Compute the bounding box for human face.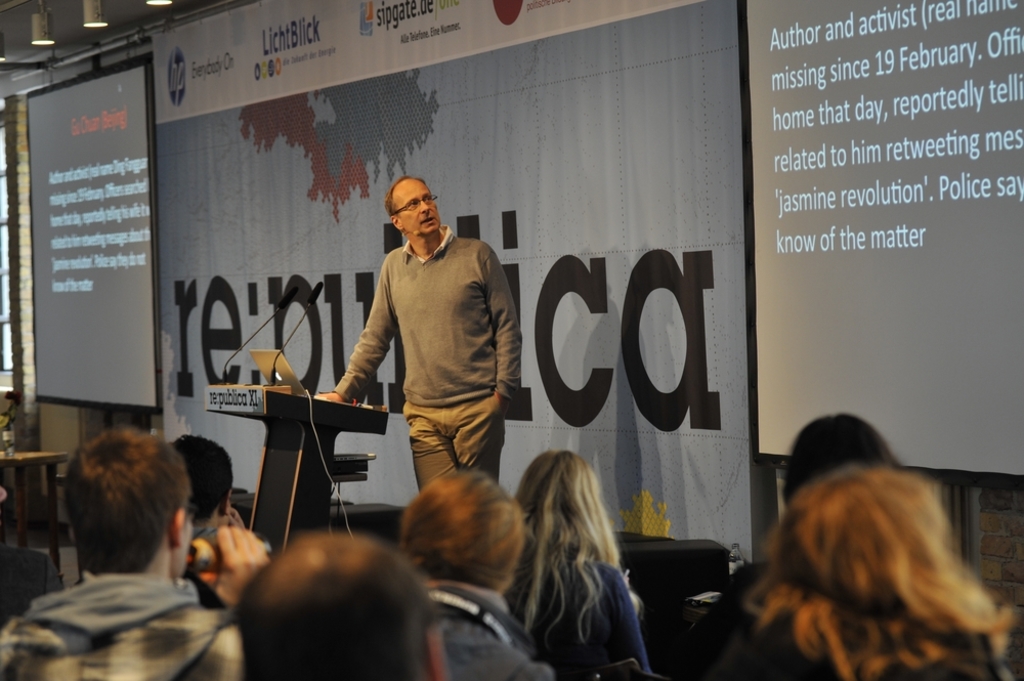
crop(397, 179, 444, 235).
